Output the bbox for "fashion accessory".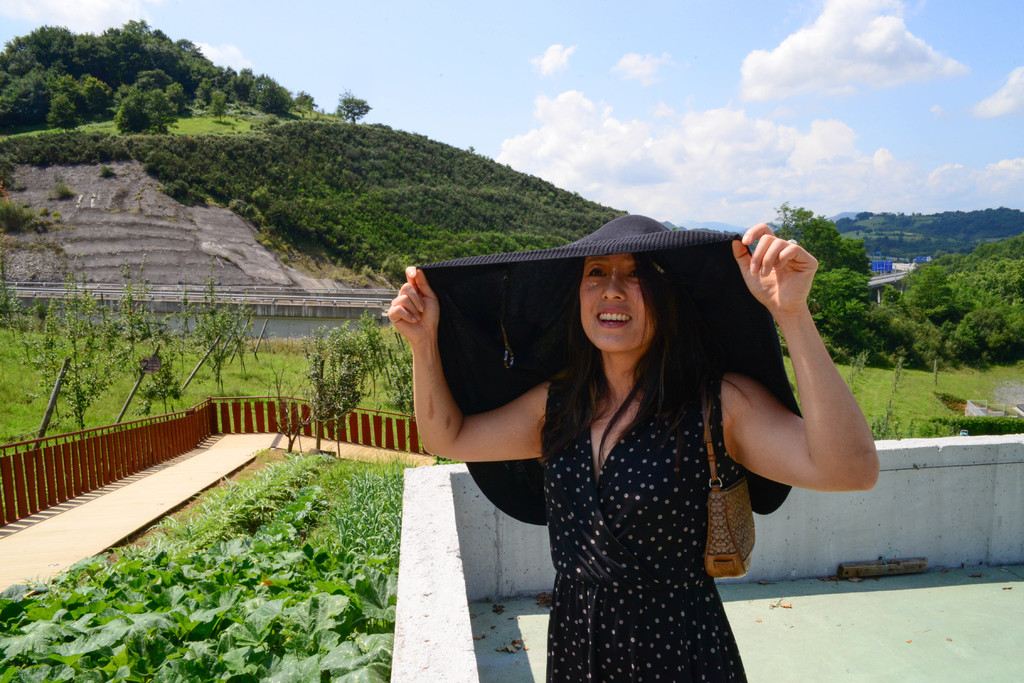
bbox=[695, 379, 755, 580].
